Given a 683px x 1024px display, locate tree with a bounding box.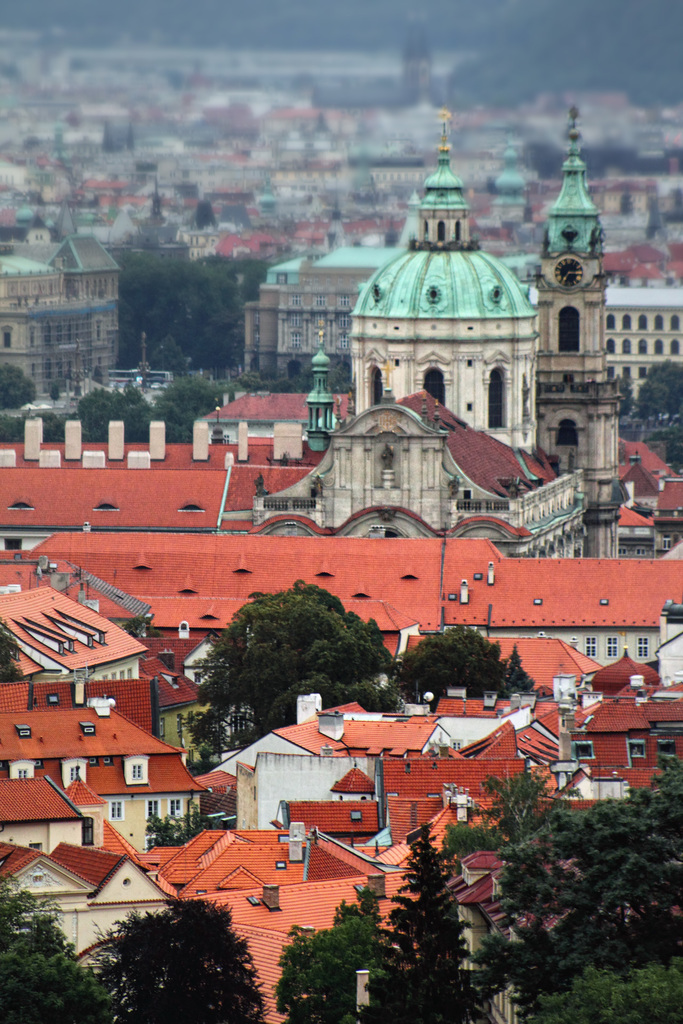
Located: <box>360,864,516,1023</box>.
